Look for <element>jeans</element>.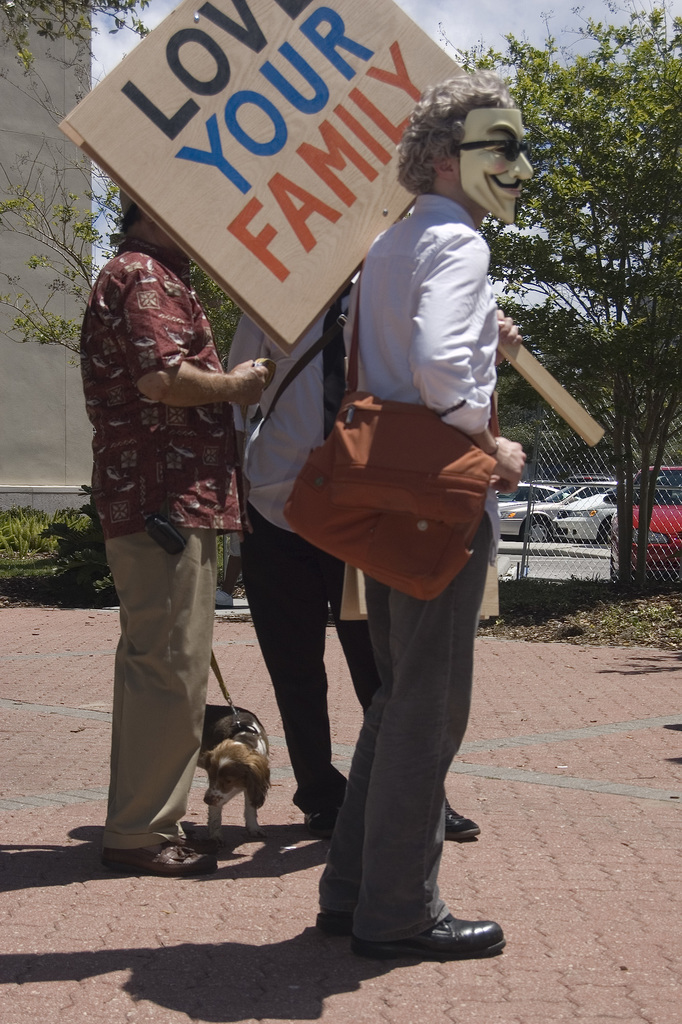
Found: (317, 524, 496, 973).
